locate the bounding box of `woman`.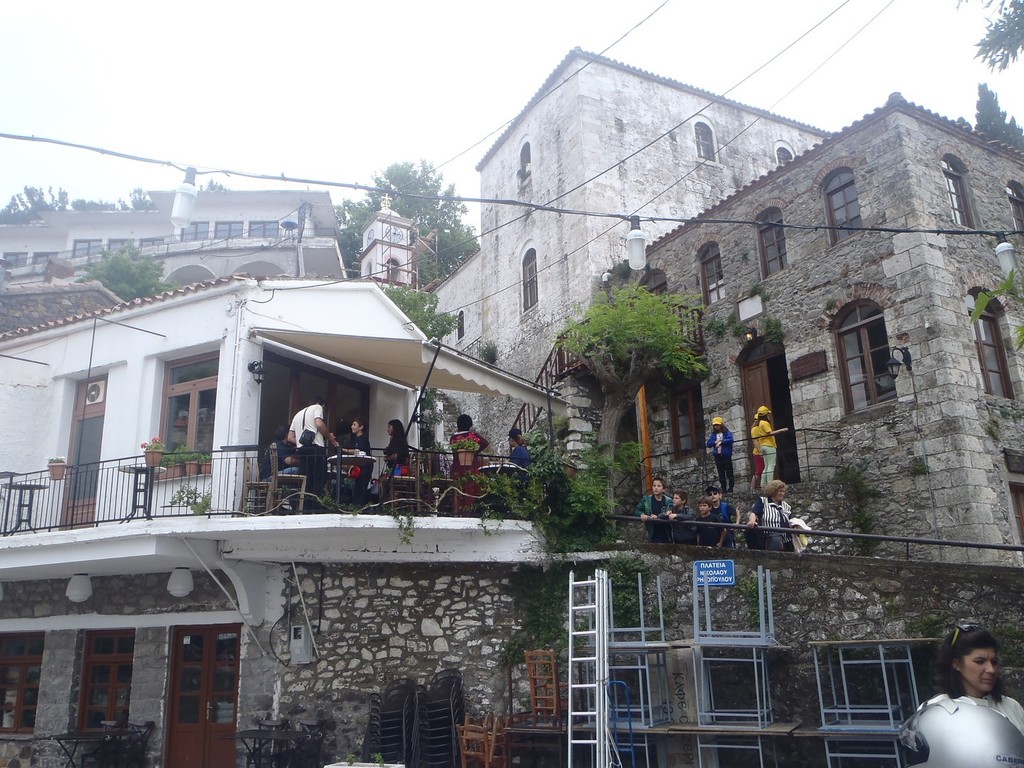
Bounding box: box=[748, 483, 804, 549].
